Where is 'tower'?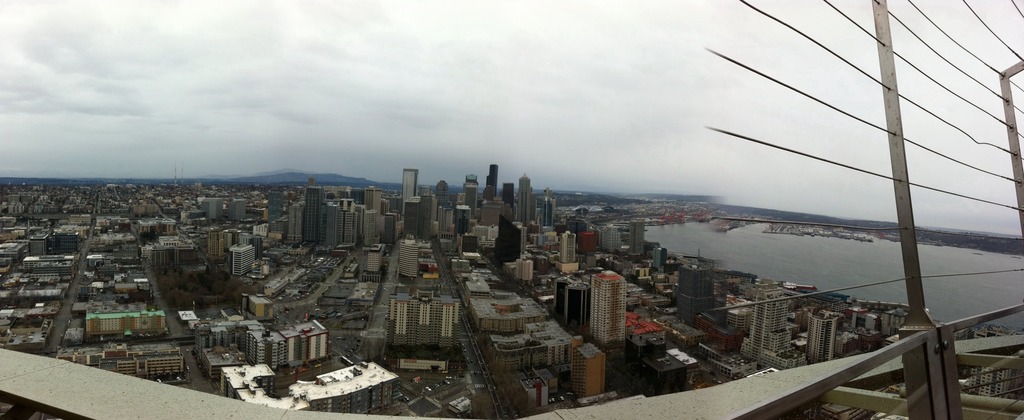
(left=801, top=309, right=845, bottom=364).
